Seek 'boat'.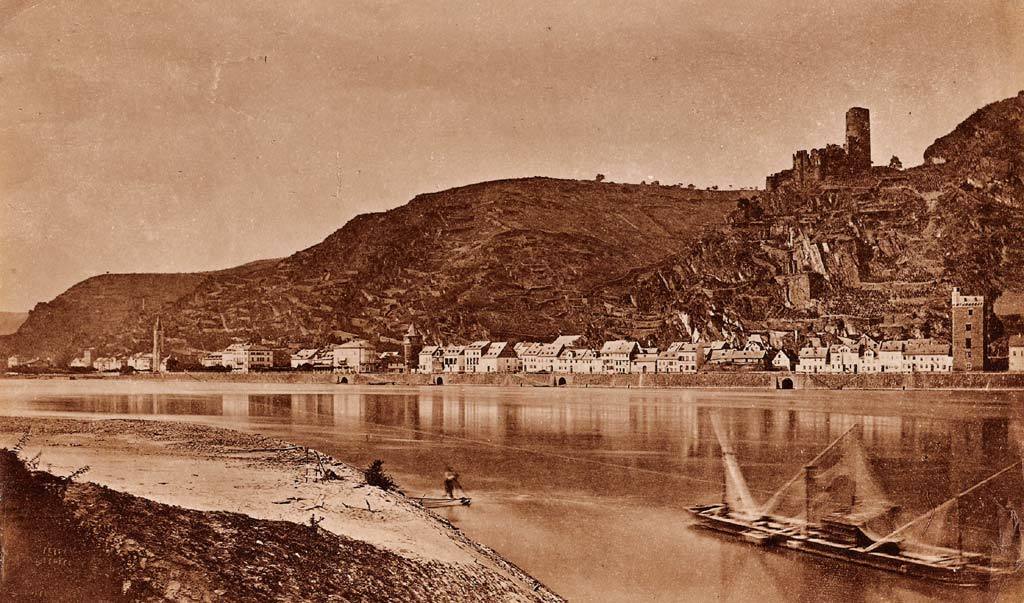
left=683, top=427, right=1023, bottom=583.
